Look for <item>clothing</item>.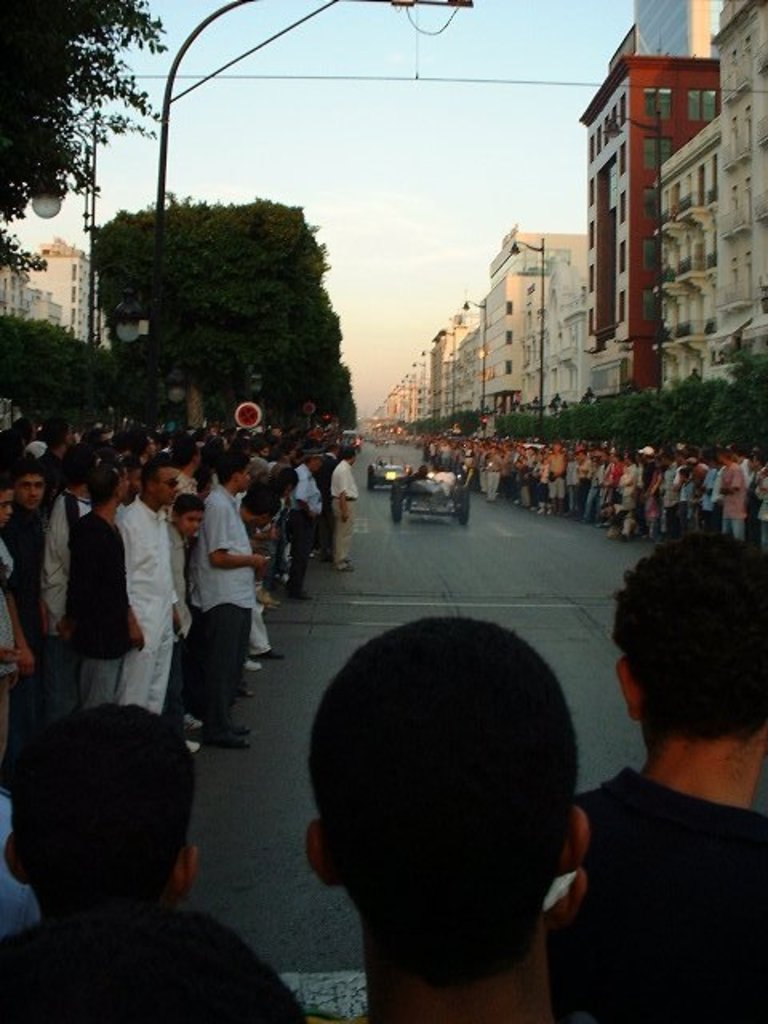
Found: (253,584,267,661).
